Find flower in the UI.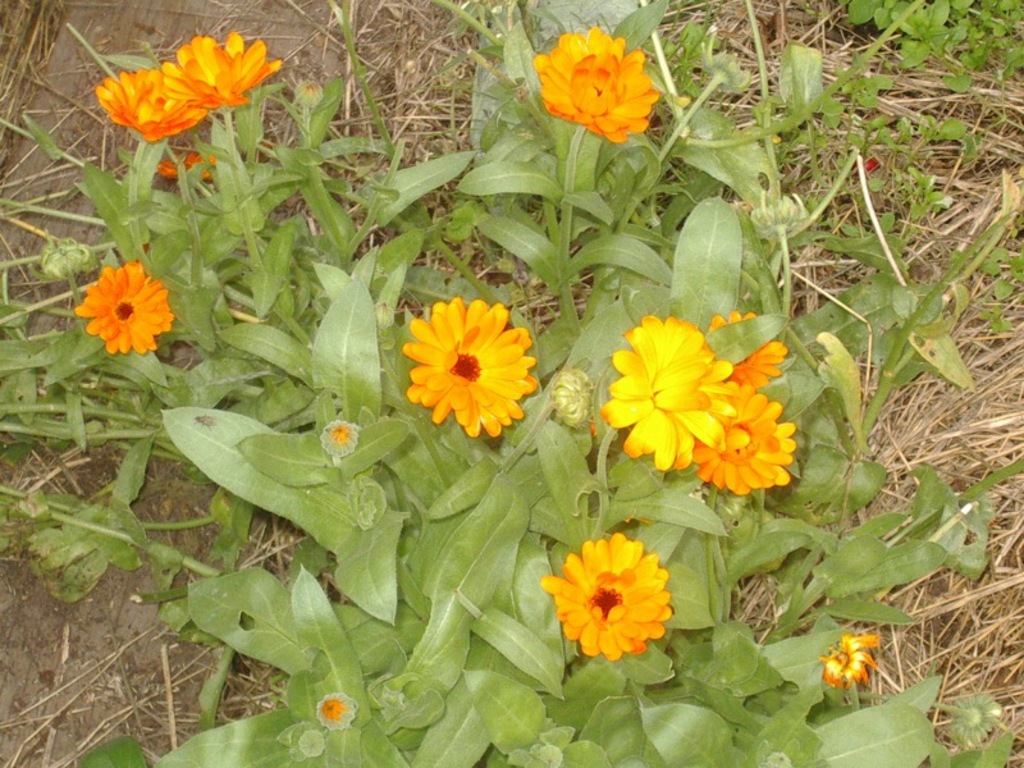
UI element at 73/260/178/353.
